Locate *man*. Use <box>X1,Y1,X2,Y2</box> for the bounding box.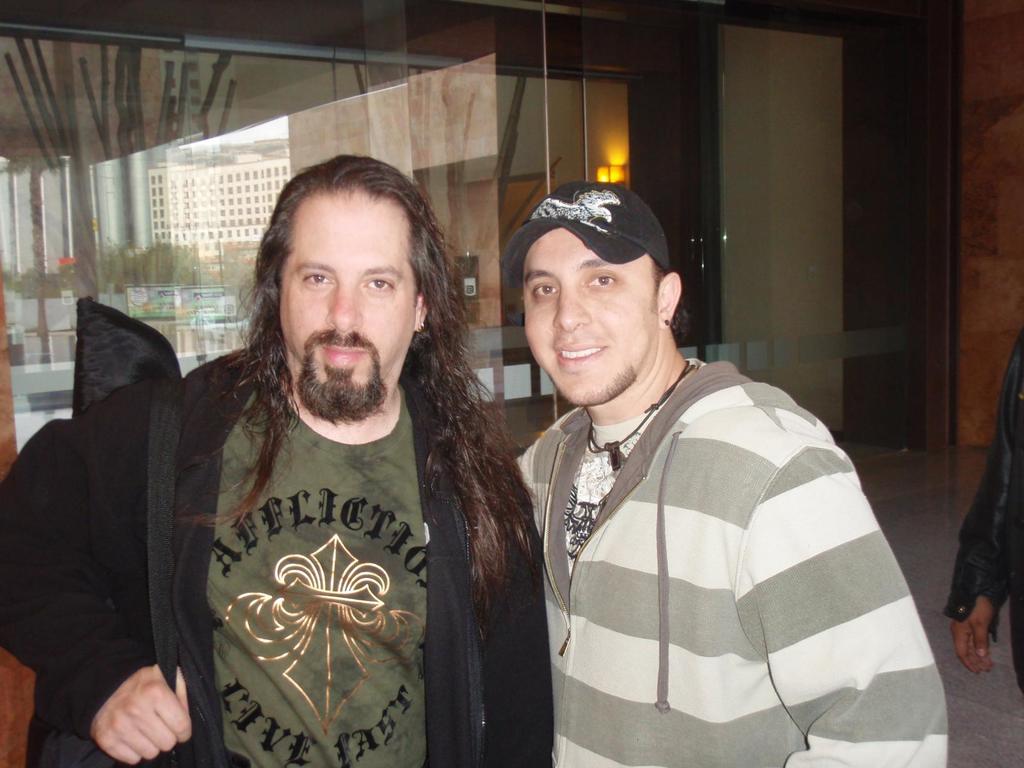
<box>487,191,954,758</box>.
